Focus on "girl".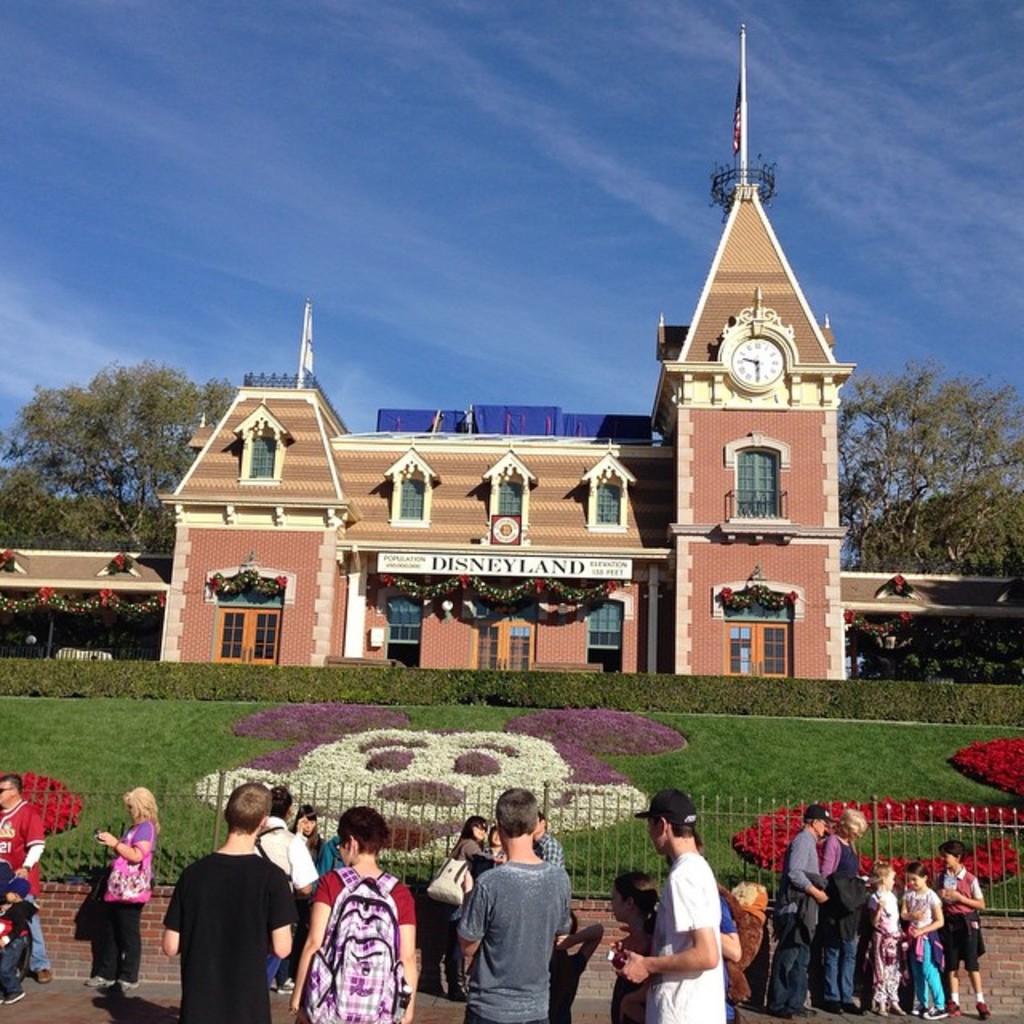
Focused at {"x1": 899, "y1": 856, "x2": 955, "y2": 1022}.
